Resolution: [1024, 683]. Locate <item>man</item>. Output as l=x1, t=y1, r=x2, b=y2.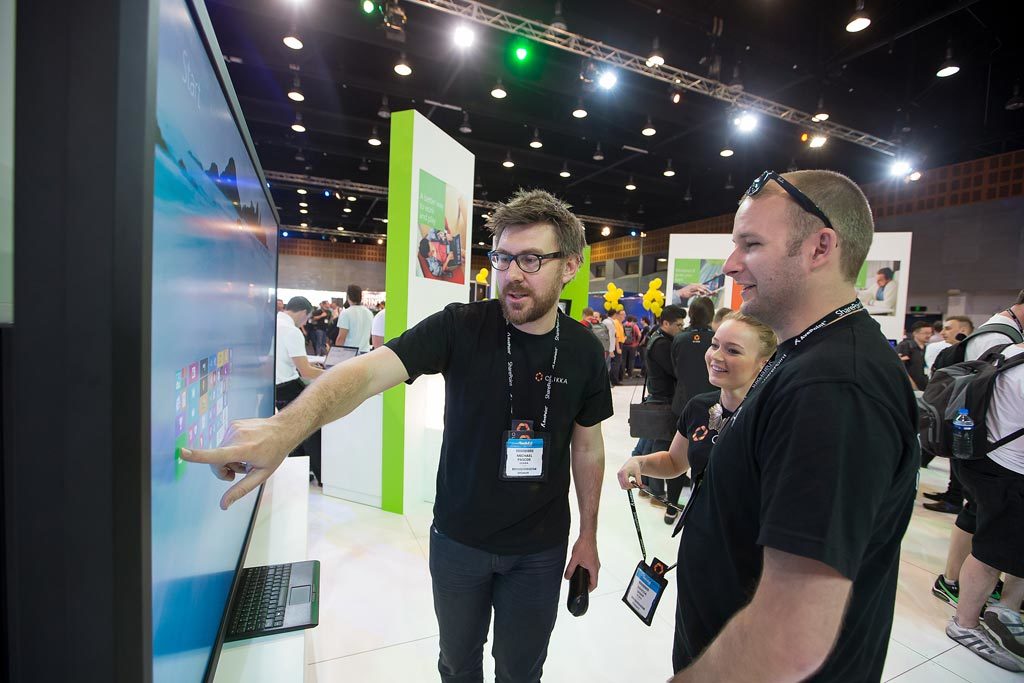
l=339, t=285, r=370, b=348.
